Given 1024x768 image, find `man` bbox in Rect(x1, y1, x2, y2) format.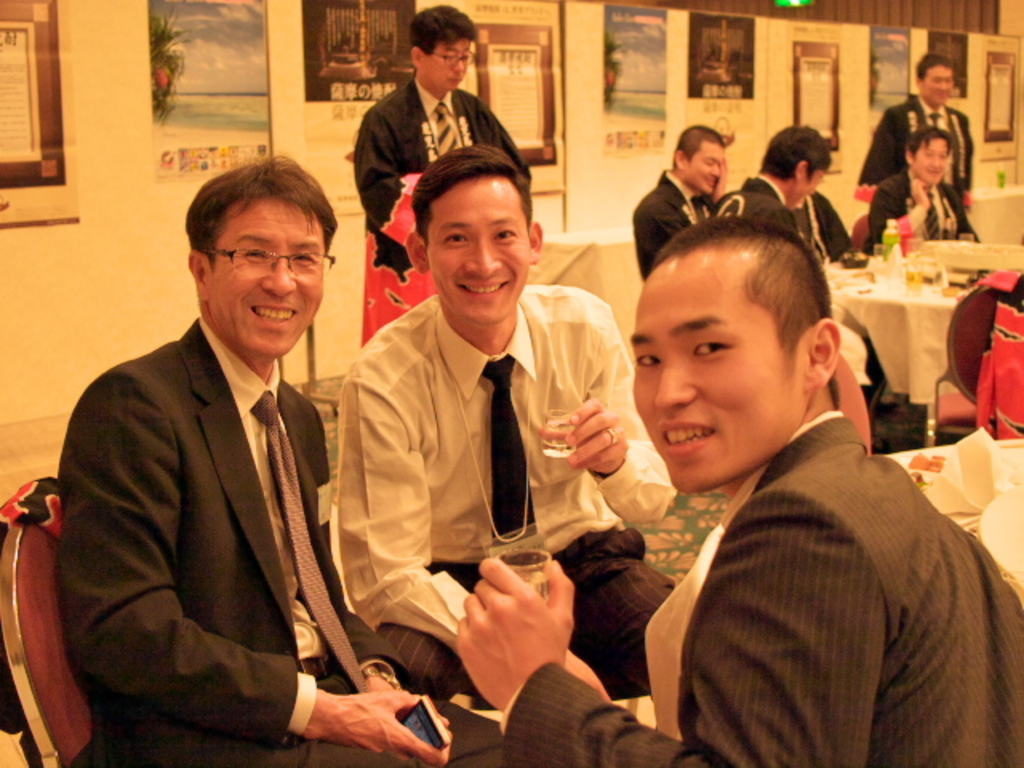
Rect(360, 6, 531, 288).
